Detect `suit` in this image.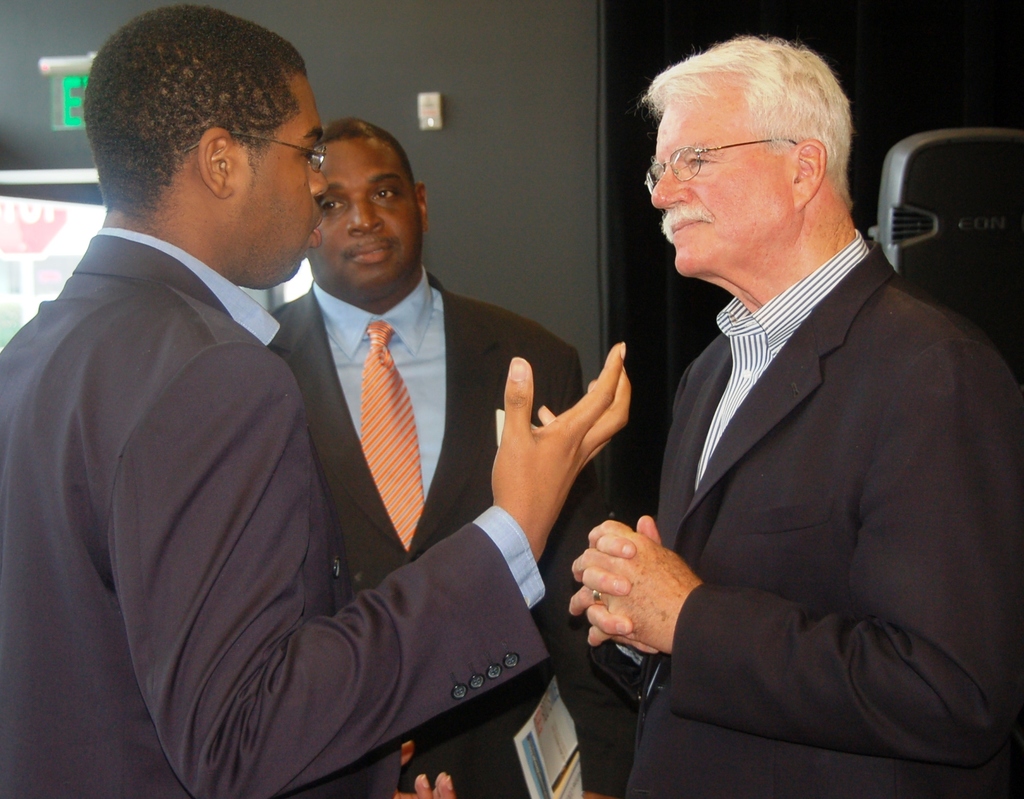
Detection: BBox(261, 278, 612, 798).
